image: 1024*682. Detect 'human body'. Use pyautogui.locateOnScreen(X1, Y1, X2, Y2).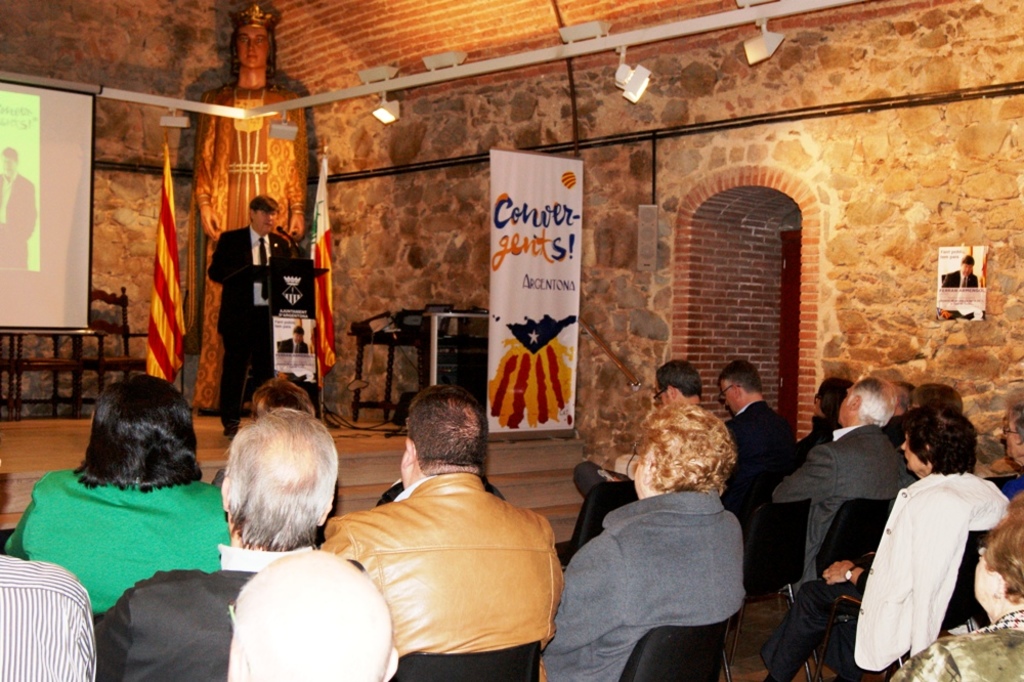
pyautogui.locateOnScreen(4, 551, 94, 681).
